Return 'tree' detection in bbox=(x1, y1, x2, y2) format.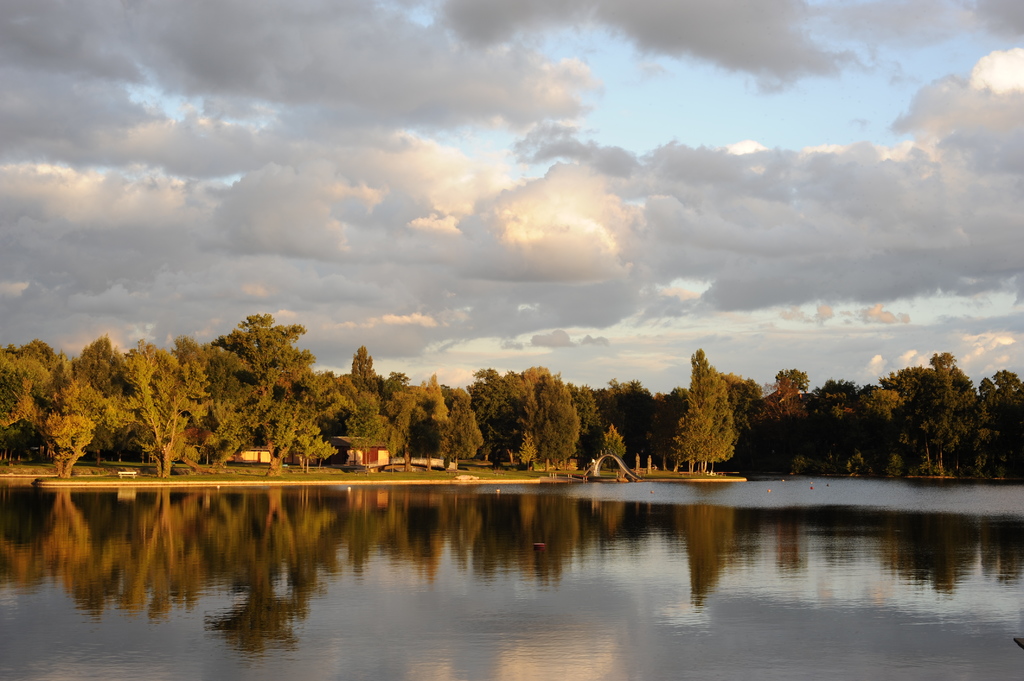
bbox=(672, 346, 761, 479).
